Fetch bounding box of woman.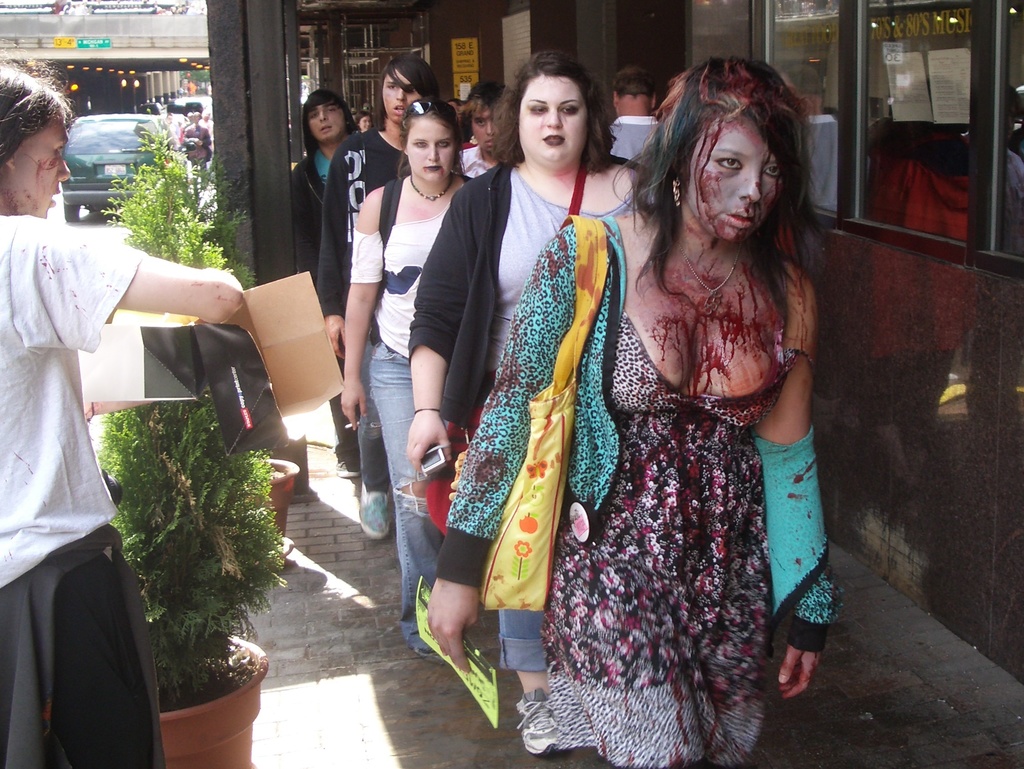
Bbox: bbox(332, 87, 472, 649).
